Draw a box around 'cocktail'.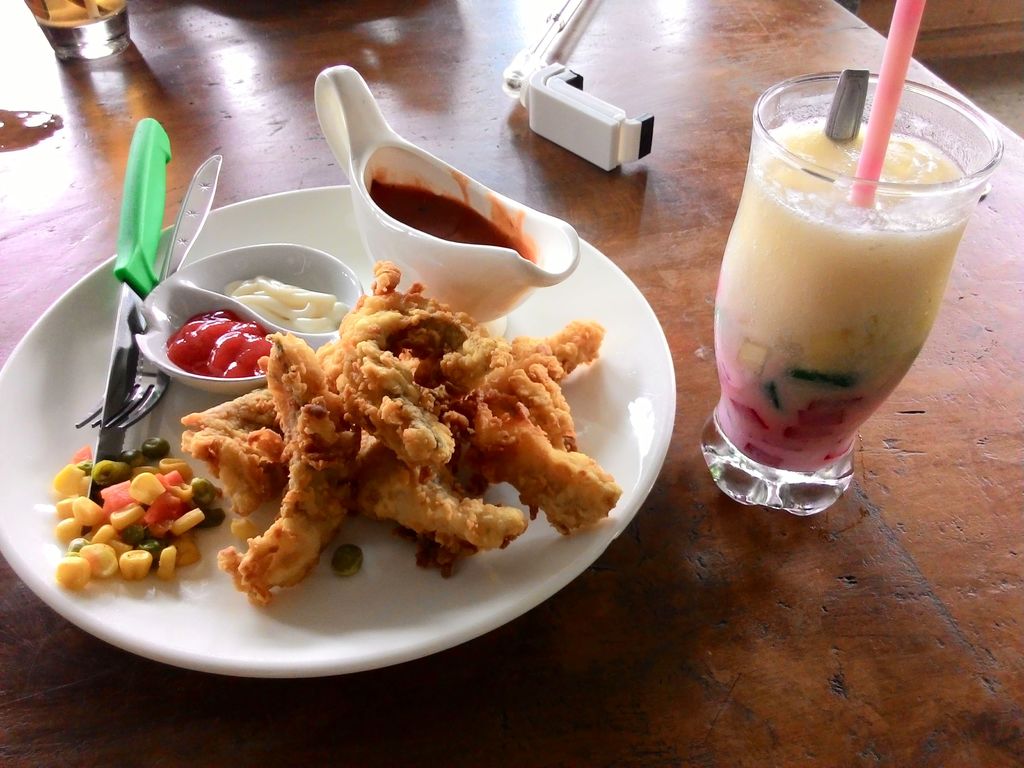
[left=26, top=0, right=129, bottom=60].
